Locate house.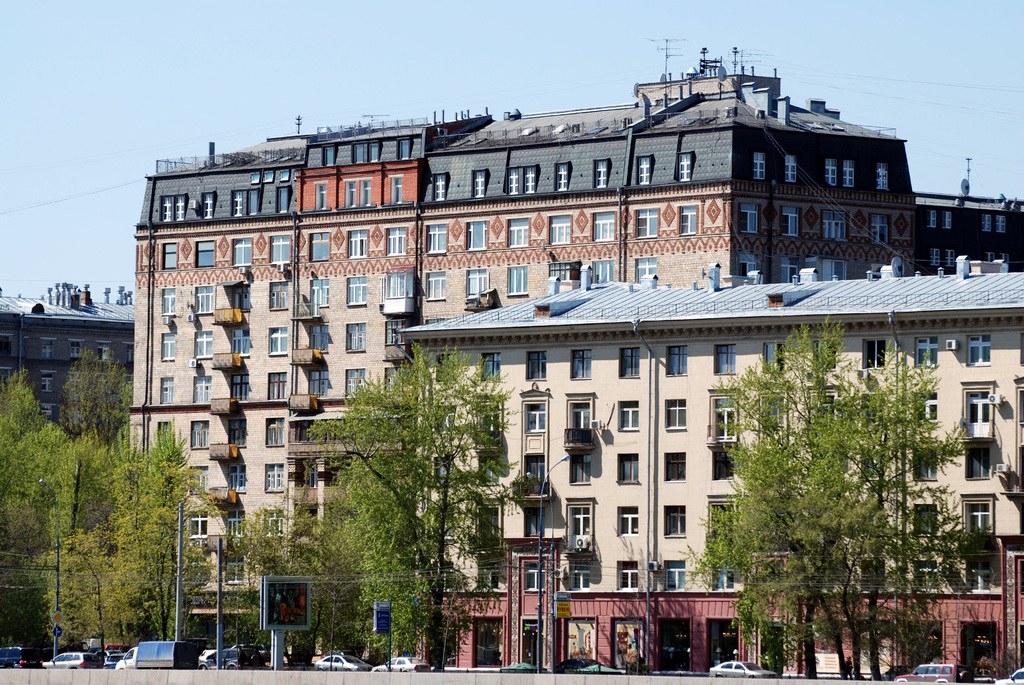
Bounding box: left=393, top=252, right=1023, bottom=681.
